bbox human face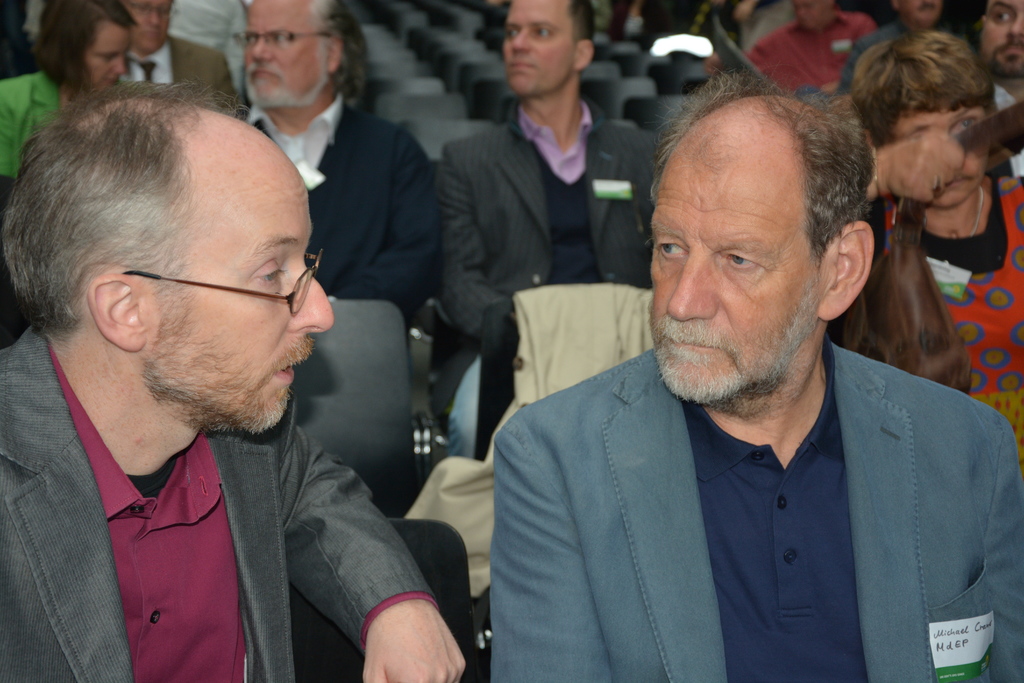
(121, 0, 169, 52)
